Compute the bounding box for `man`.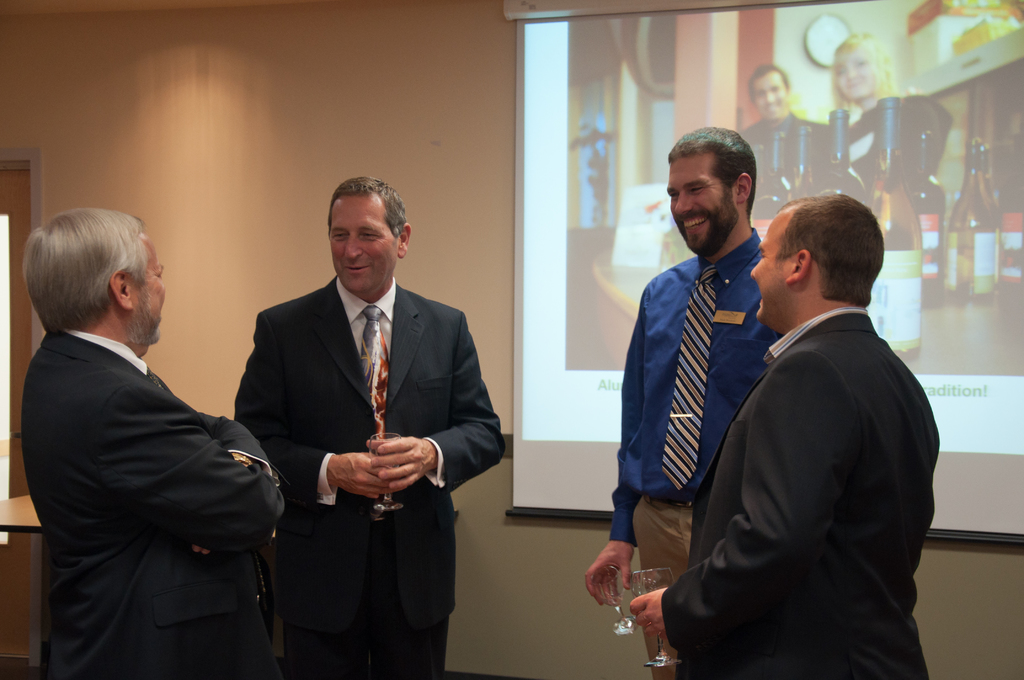
detection(15, 213, 278, 679).
